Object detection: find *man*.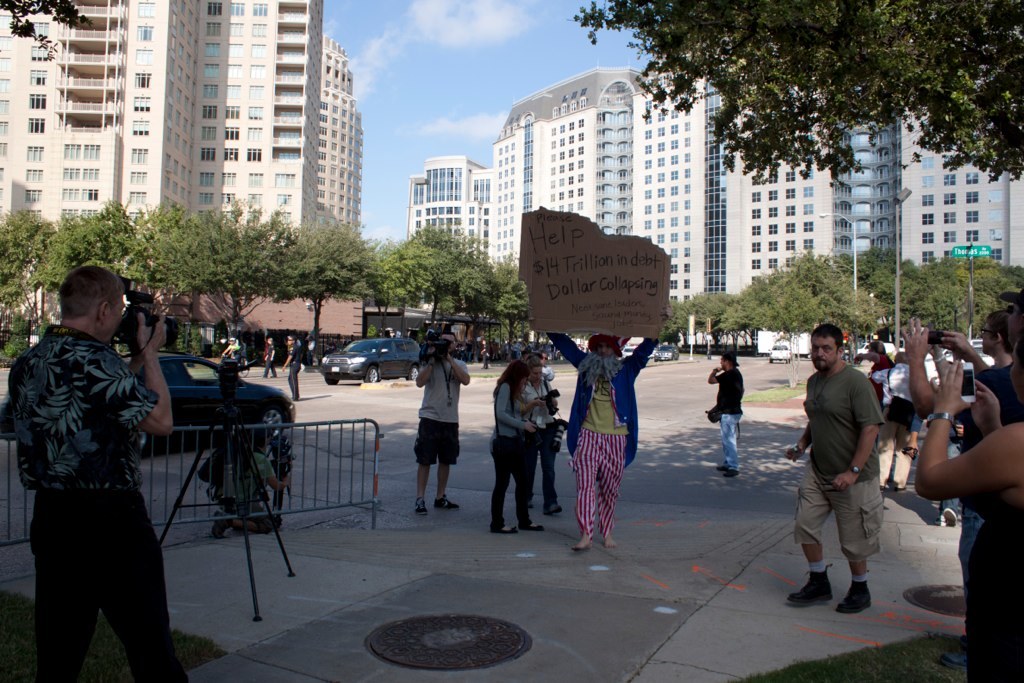
left=279, top=334, right=303, bottom=403.
